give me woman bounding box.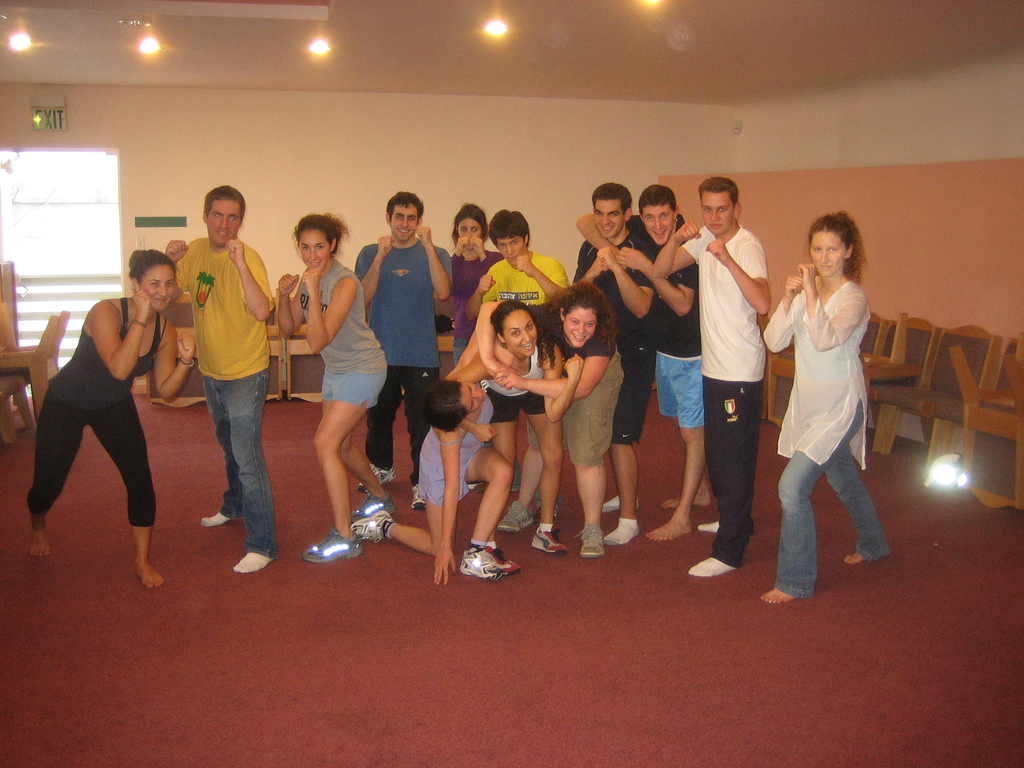
box=[752, 202, 897, 602].
